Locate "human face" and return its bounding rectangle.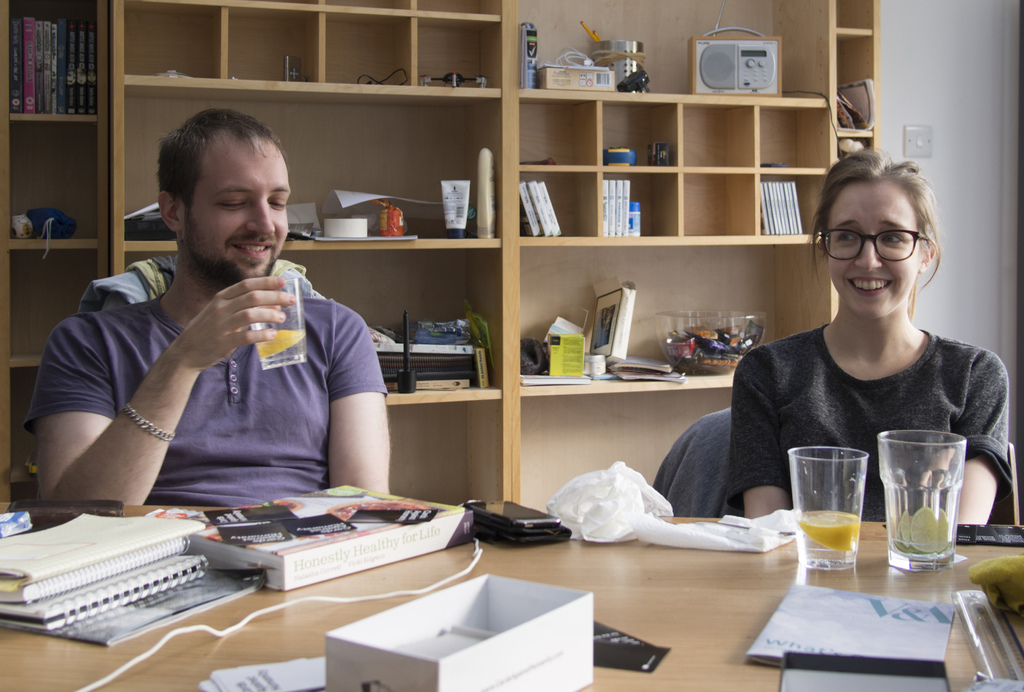
<region>193, 134, 285, 278</region>.
